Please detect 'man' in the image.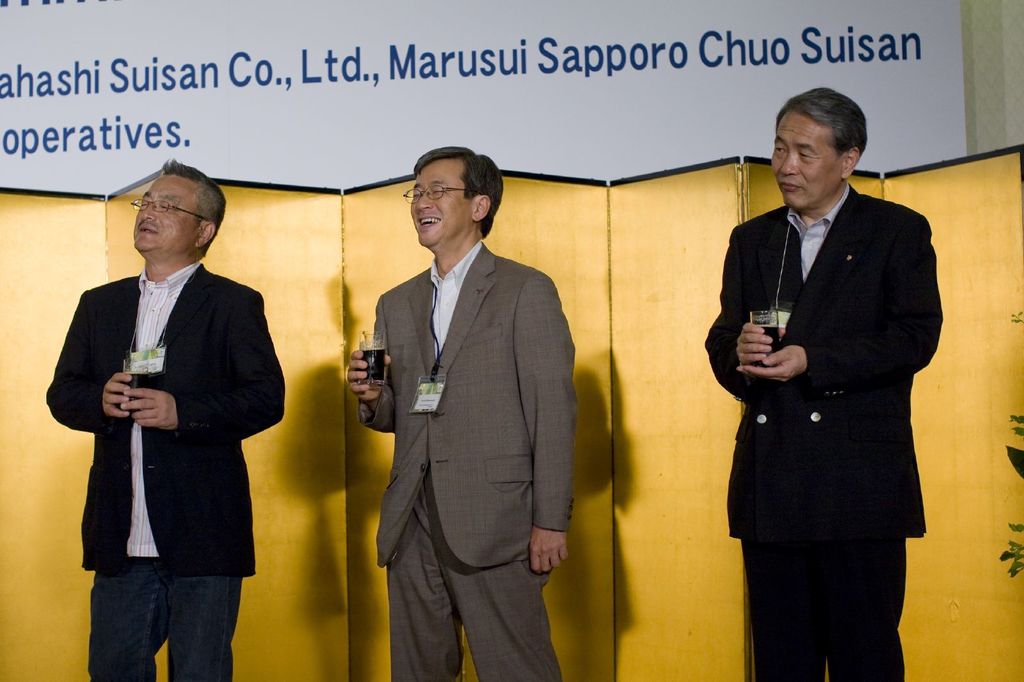
bbox=(703, 86, 945, 681).
